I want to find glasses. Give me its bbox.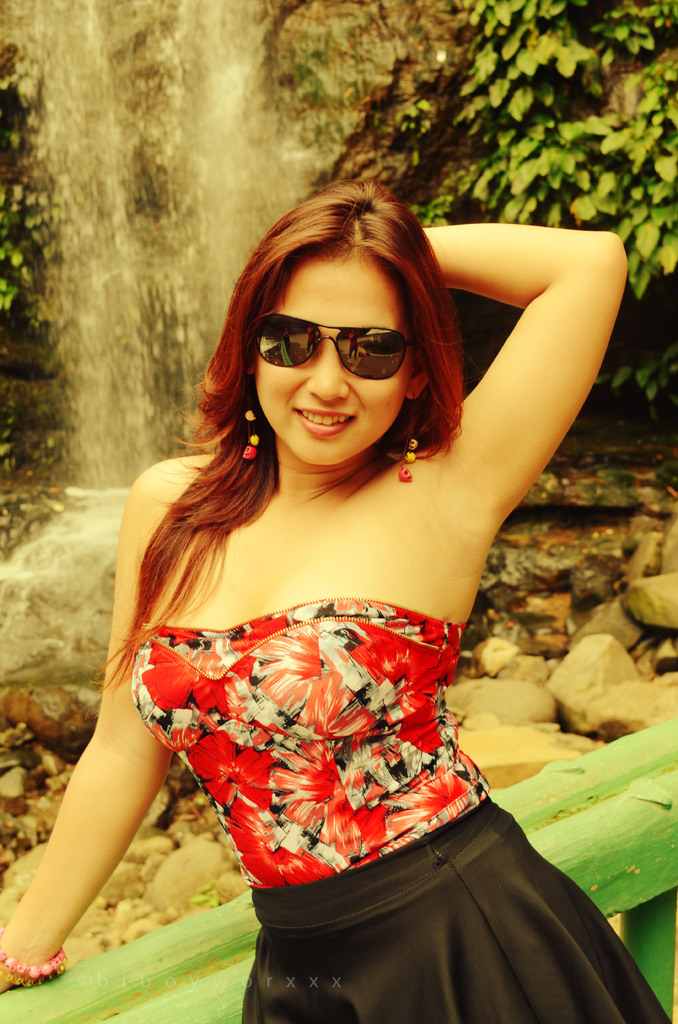
250/301/422/368.
